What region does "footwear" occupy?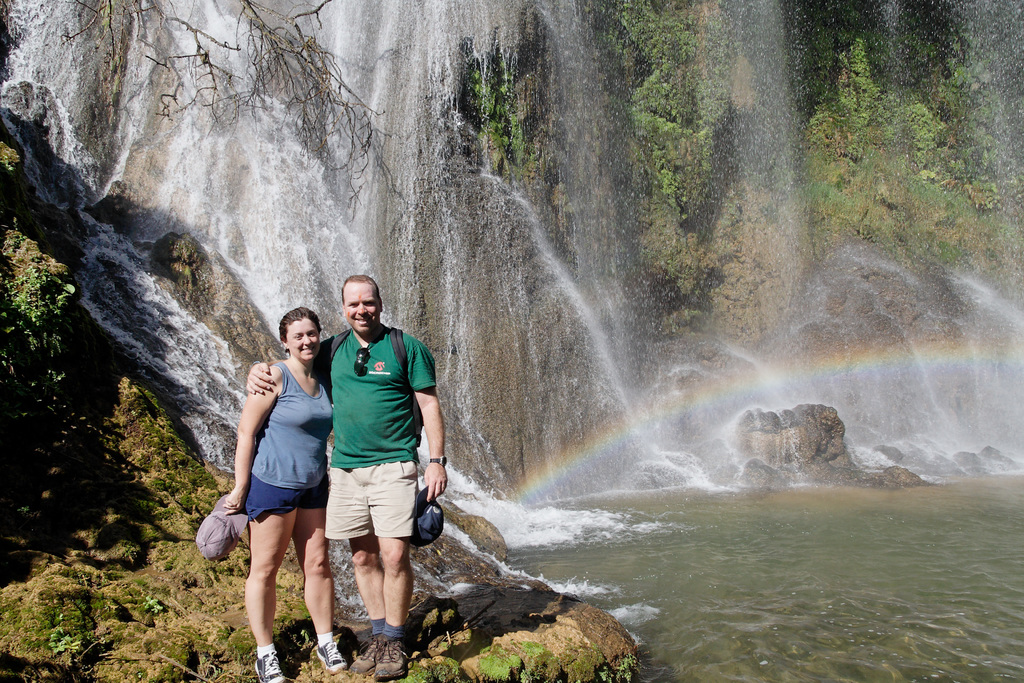
<region>374, 637, 411, 679</region>.
